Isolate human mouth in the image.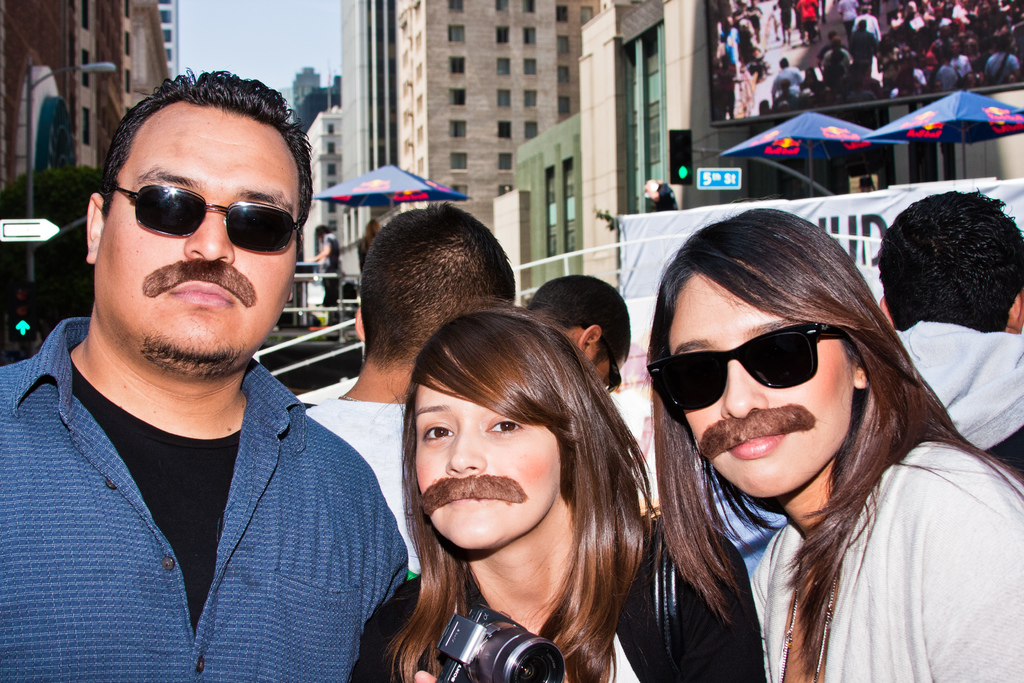
Isolated region: x1=445 y1=484 x2=501 y2=516.
